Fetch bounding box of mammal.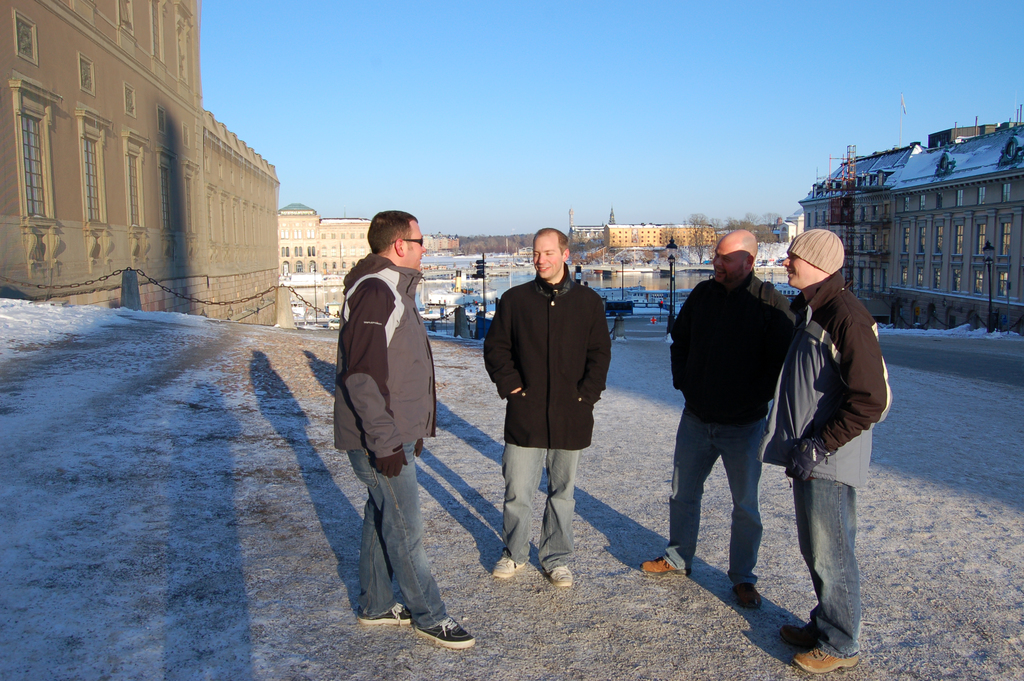
Bbox: Rect(636, 227, 797, 608).
